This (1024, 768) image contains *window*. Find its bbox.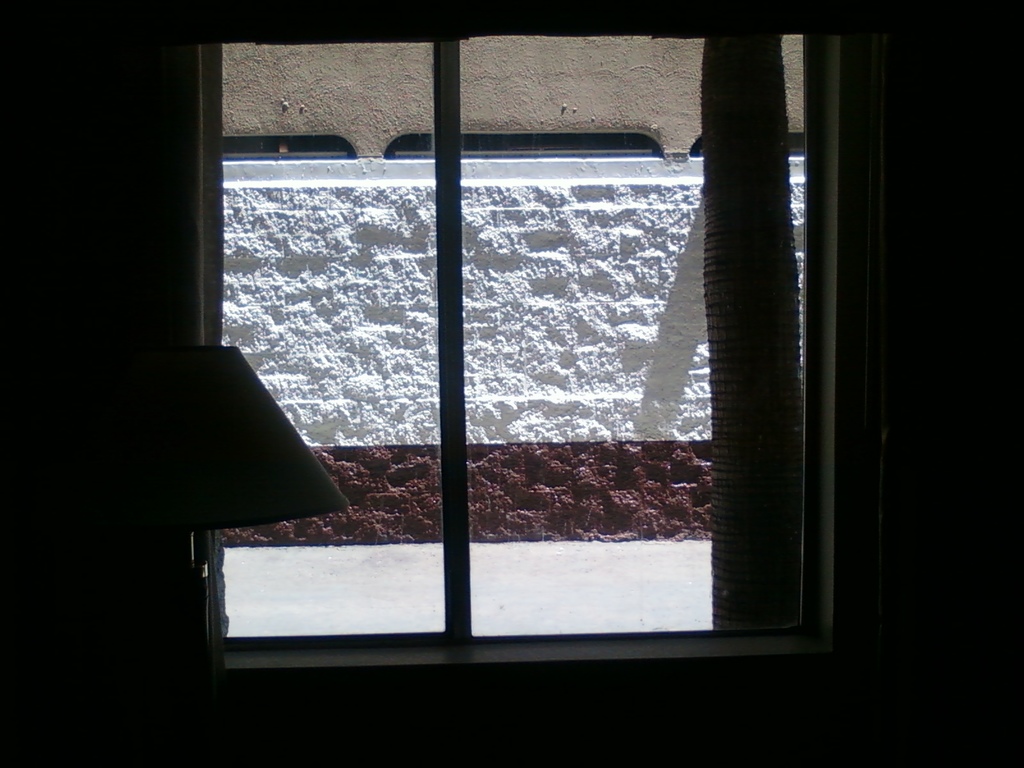
select_region(197, 24, 843, 680).
